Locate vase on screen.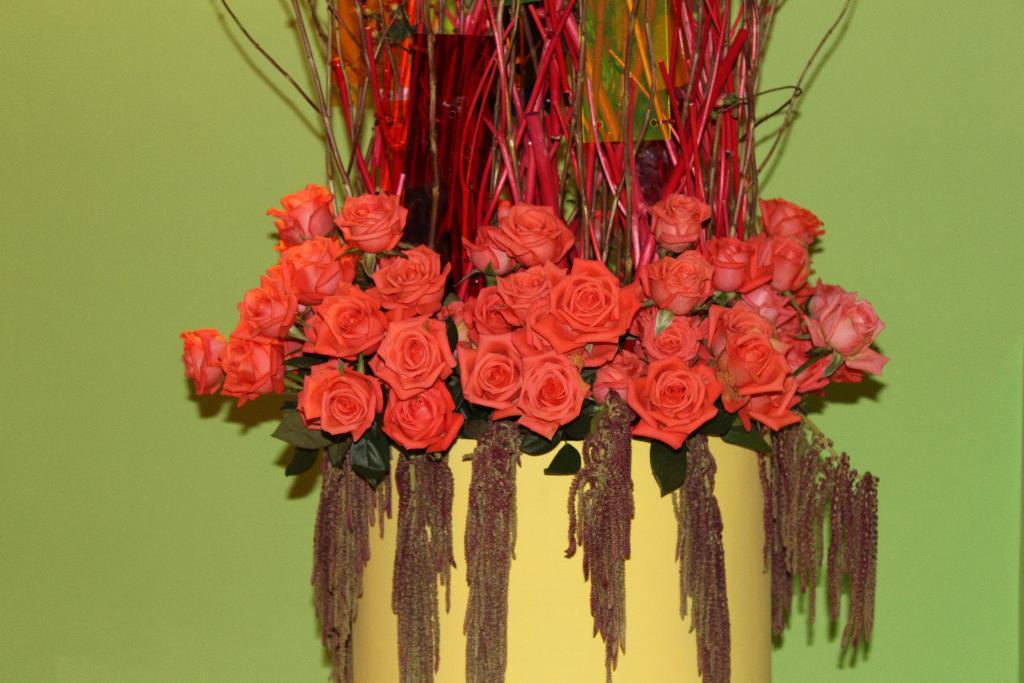
On screen at 339:418:773:682.
